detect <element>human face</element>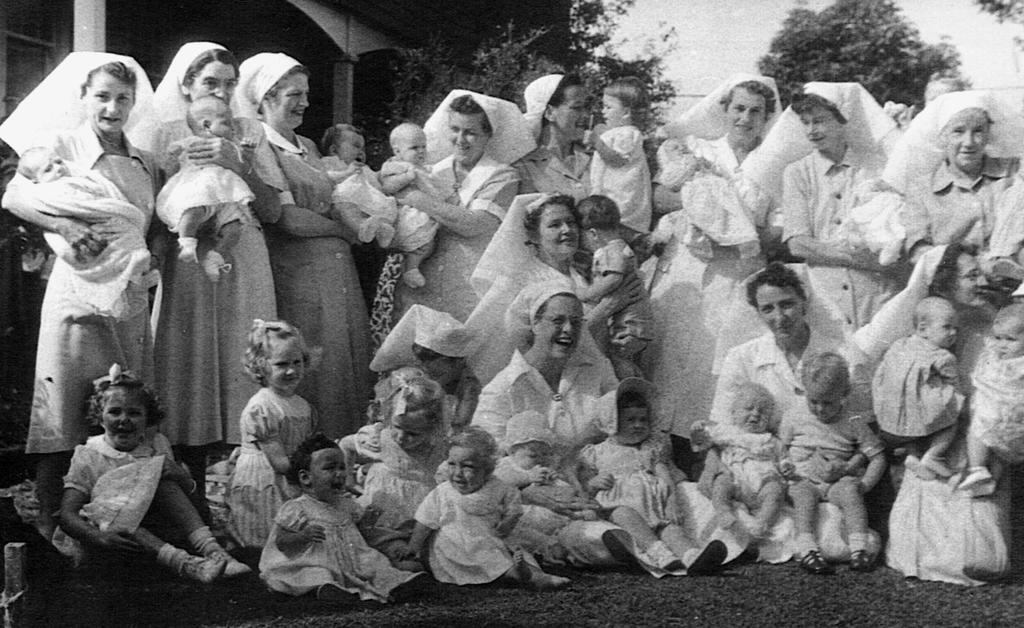
box=[258, 71, 310, 126]
